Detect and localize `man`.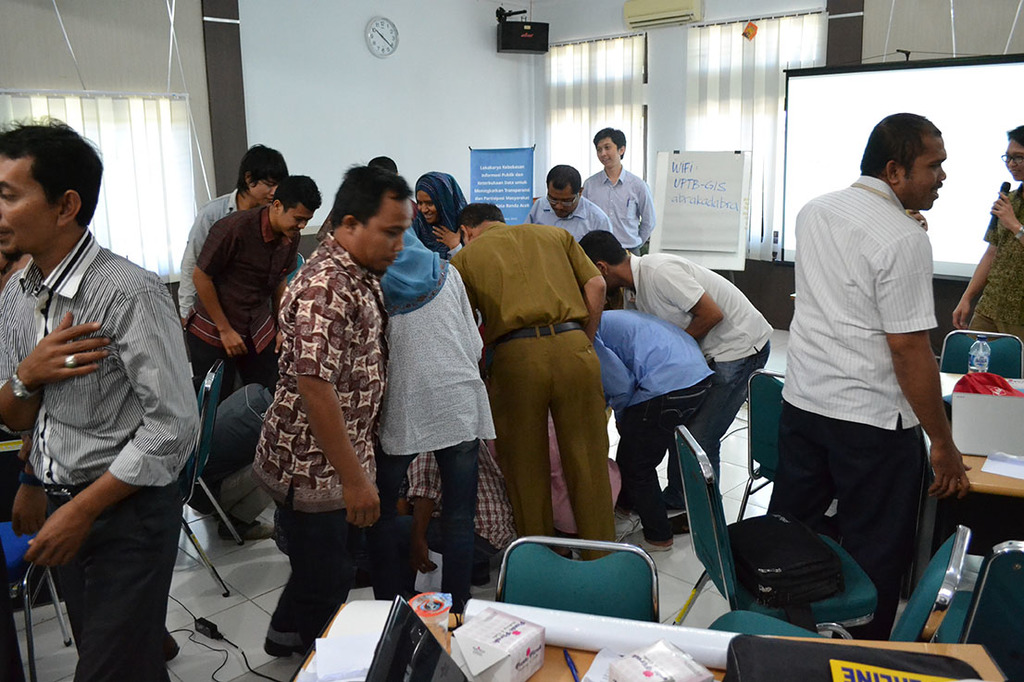
Localized at rect(576, 229, 775, 535).
